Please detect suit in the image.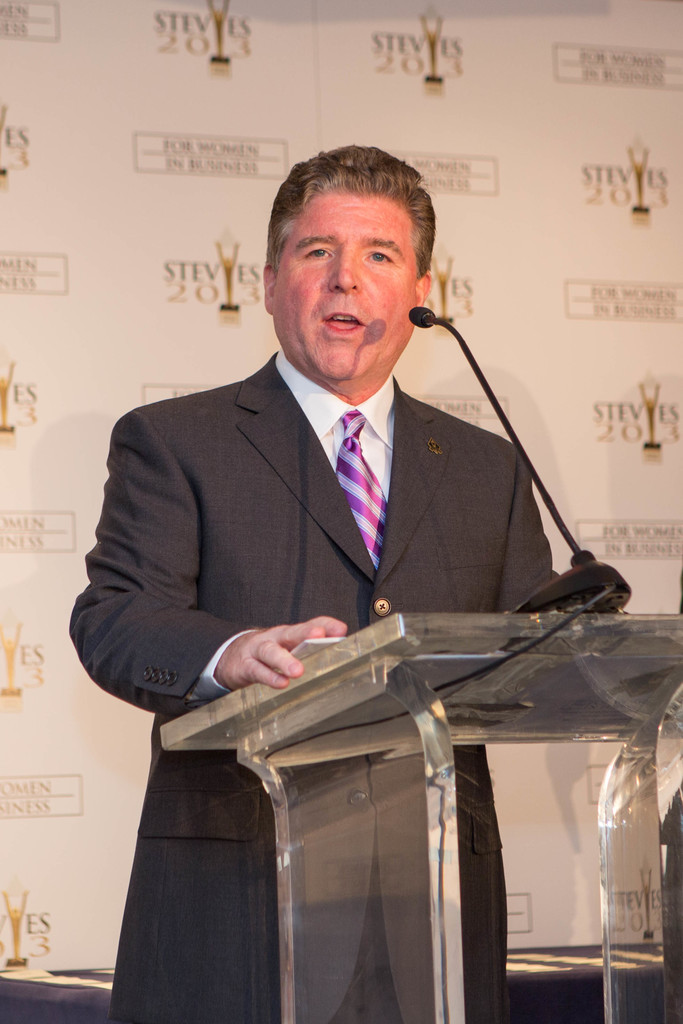
[68,358,547,1023].
